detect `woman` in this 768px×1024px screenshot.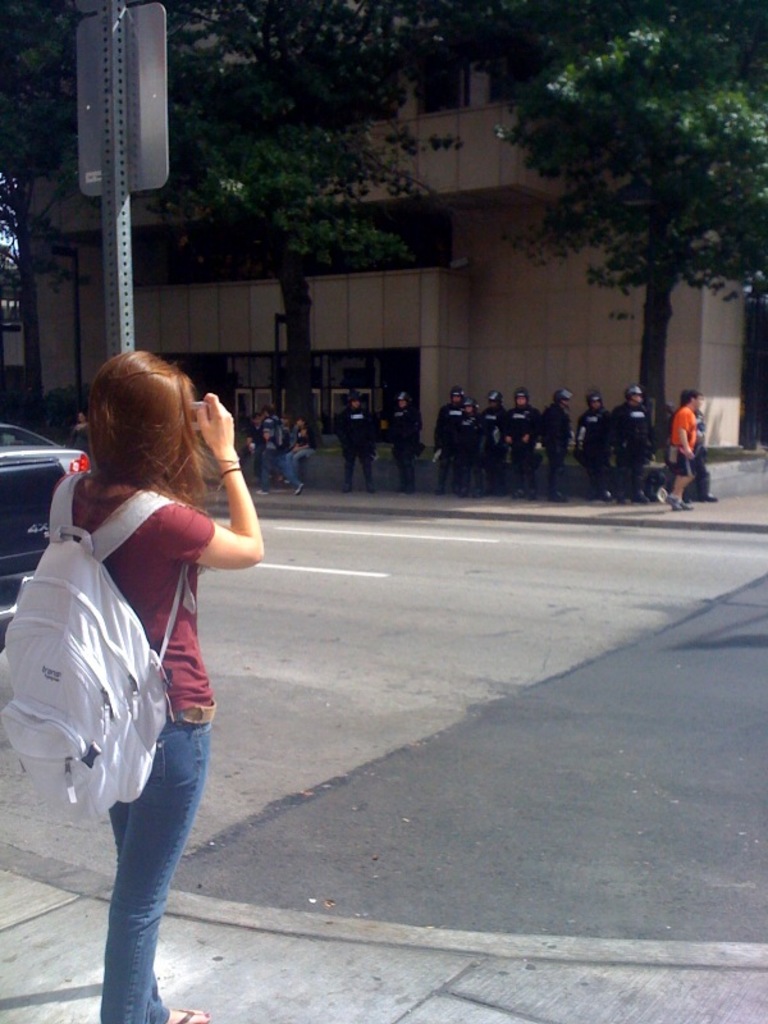
Detection: locate(74, 352, 265, 1020).
